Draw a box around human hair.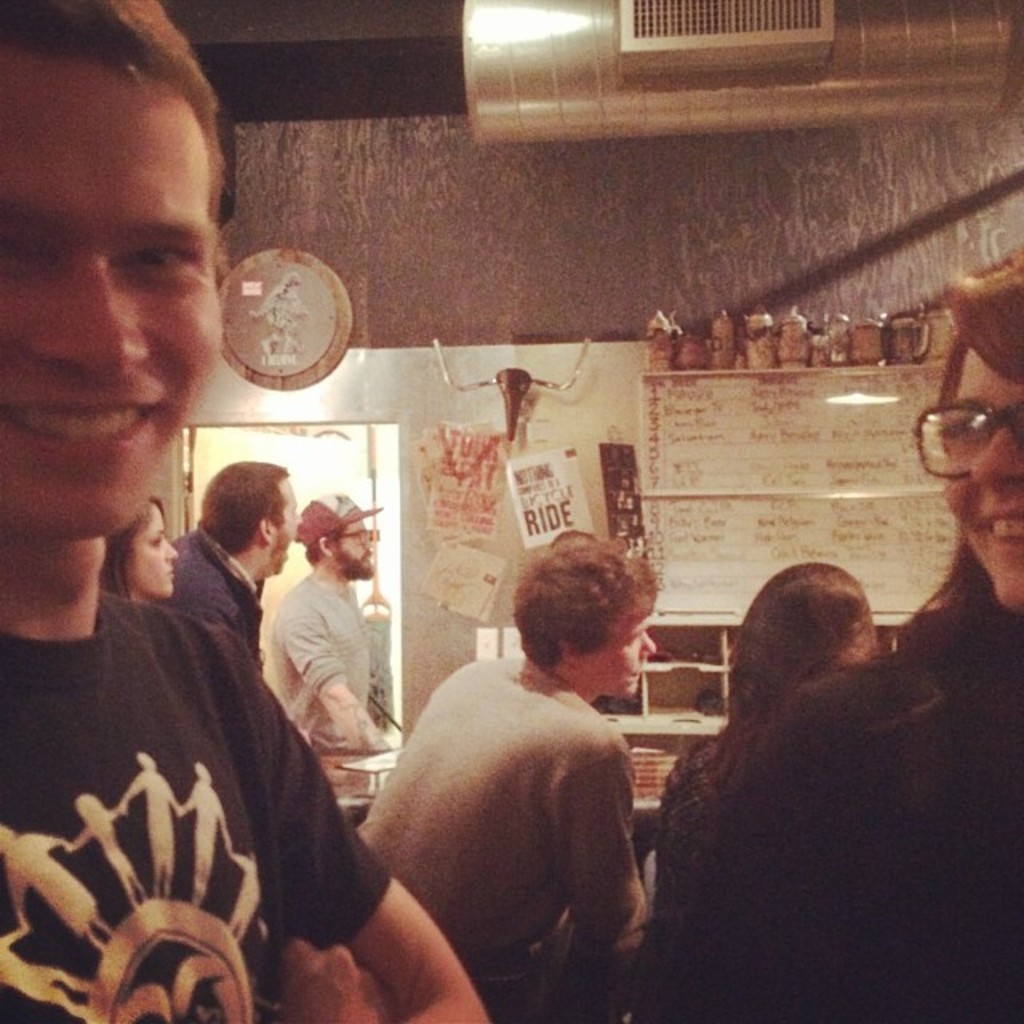
bbox=(208, 446, 286, 541).
